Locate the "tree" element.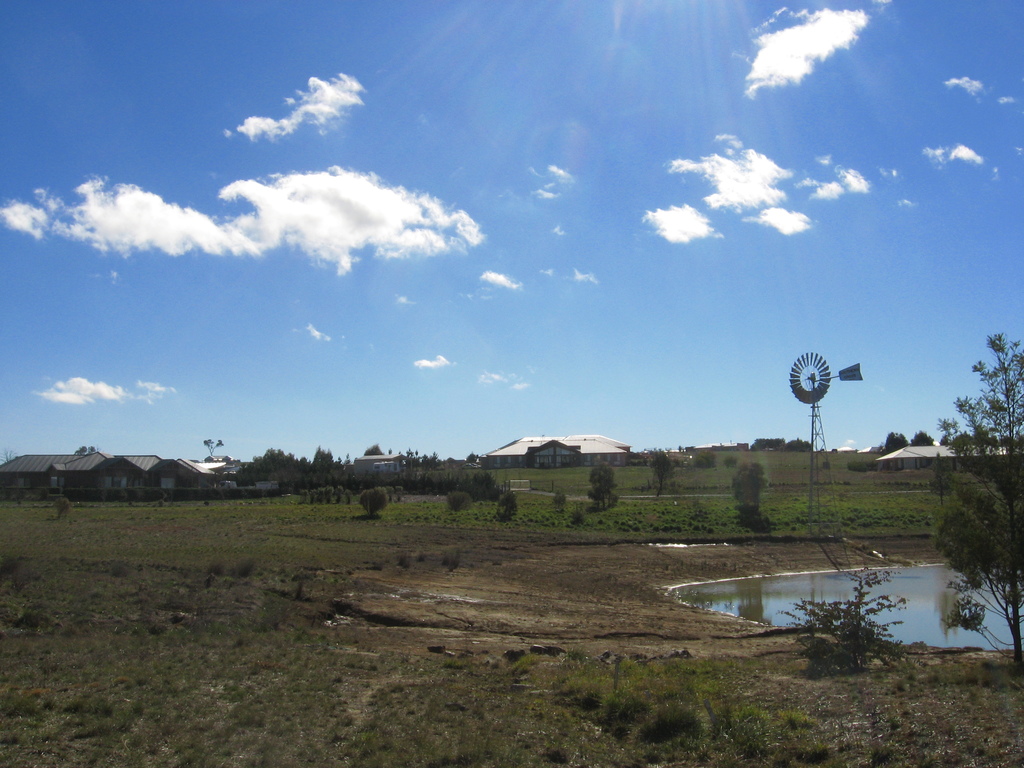
Element bbox: [202, 437, 228, 456].
